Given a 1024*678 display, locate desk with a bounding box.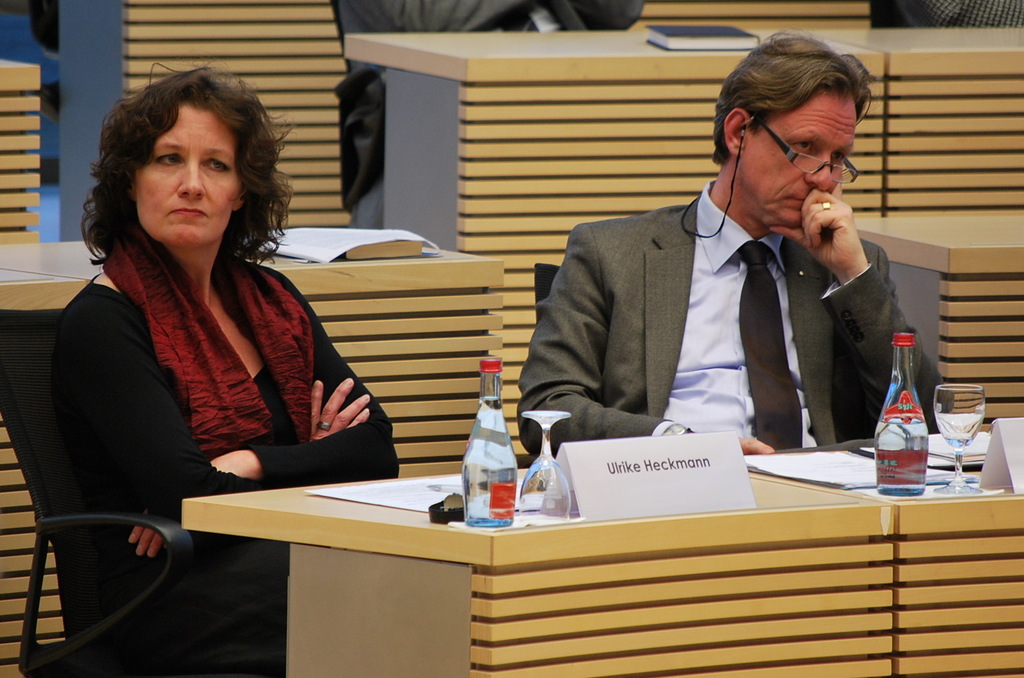
Located: box(0, 234, 509, 677).
